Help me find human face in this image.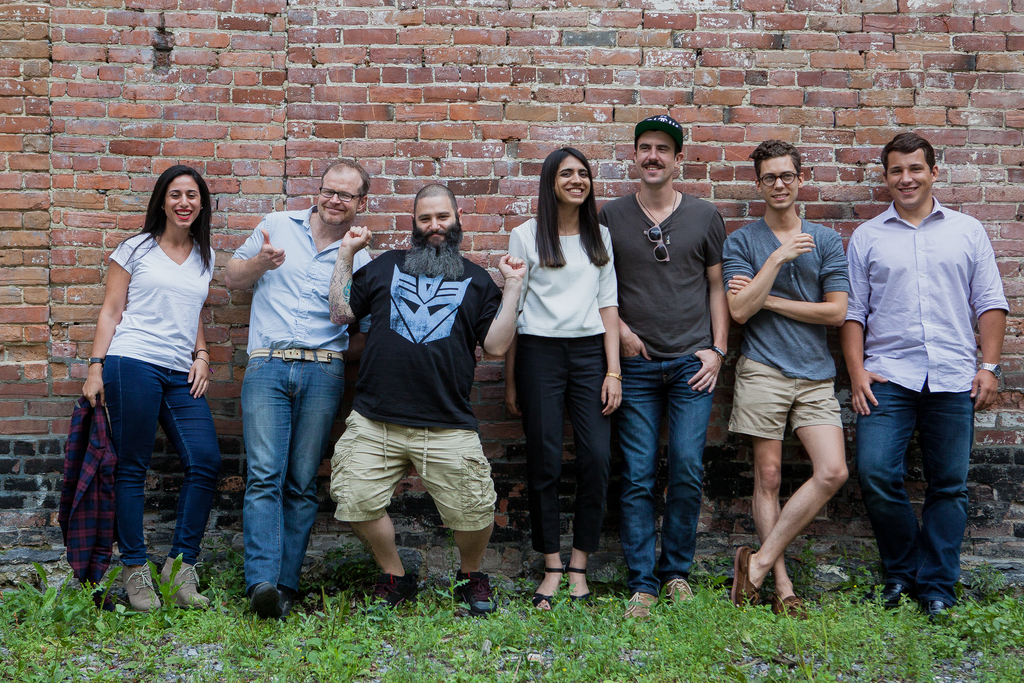
Found it: 164 176 206 231.
